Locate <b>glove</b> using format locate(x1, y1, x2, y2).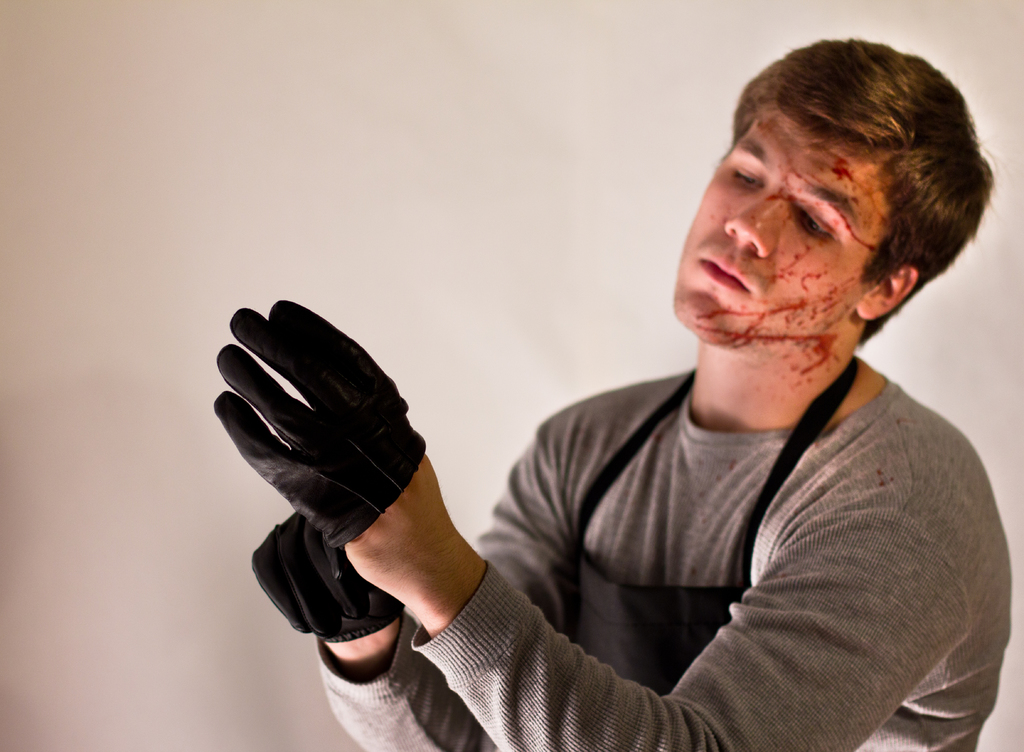
locate(215, 298, 426, 548).
